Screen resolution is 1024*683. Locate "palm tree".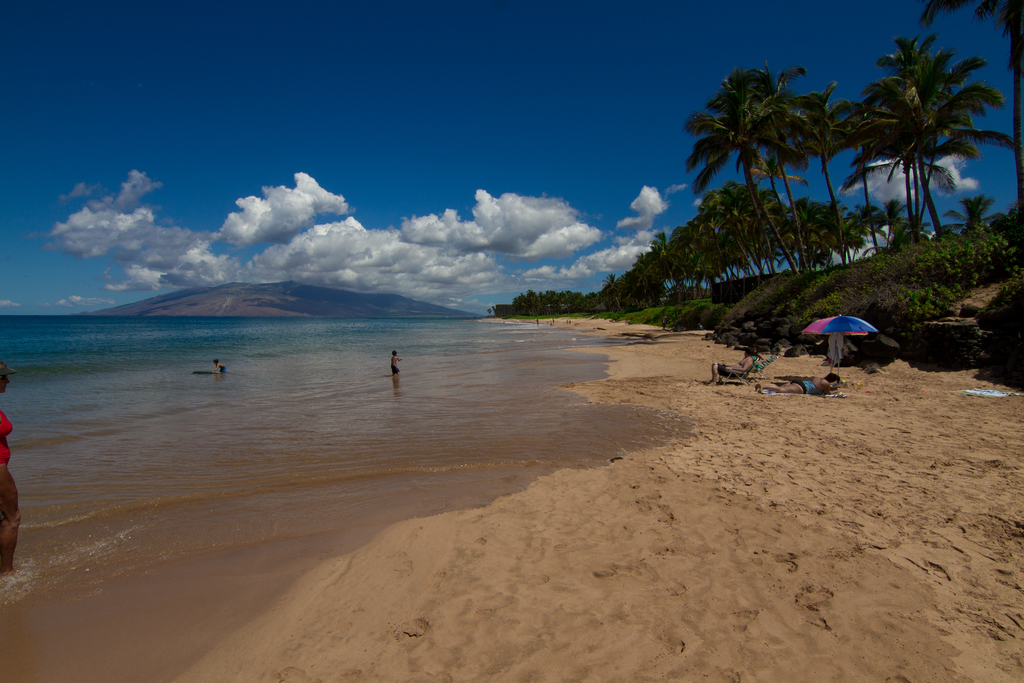
bbox(664, 218, 753, 305).
